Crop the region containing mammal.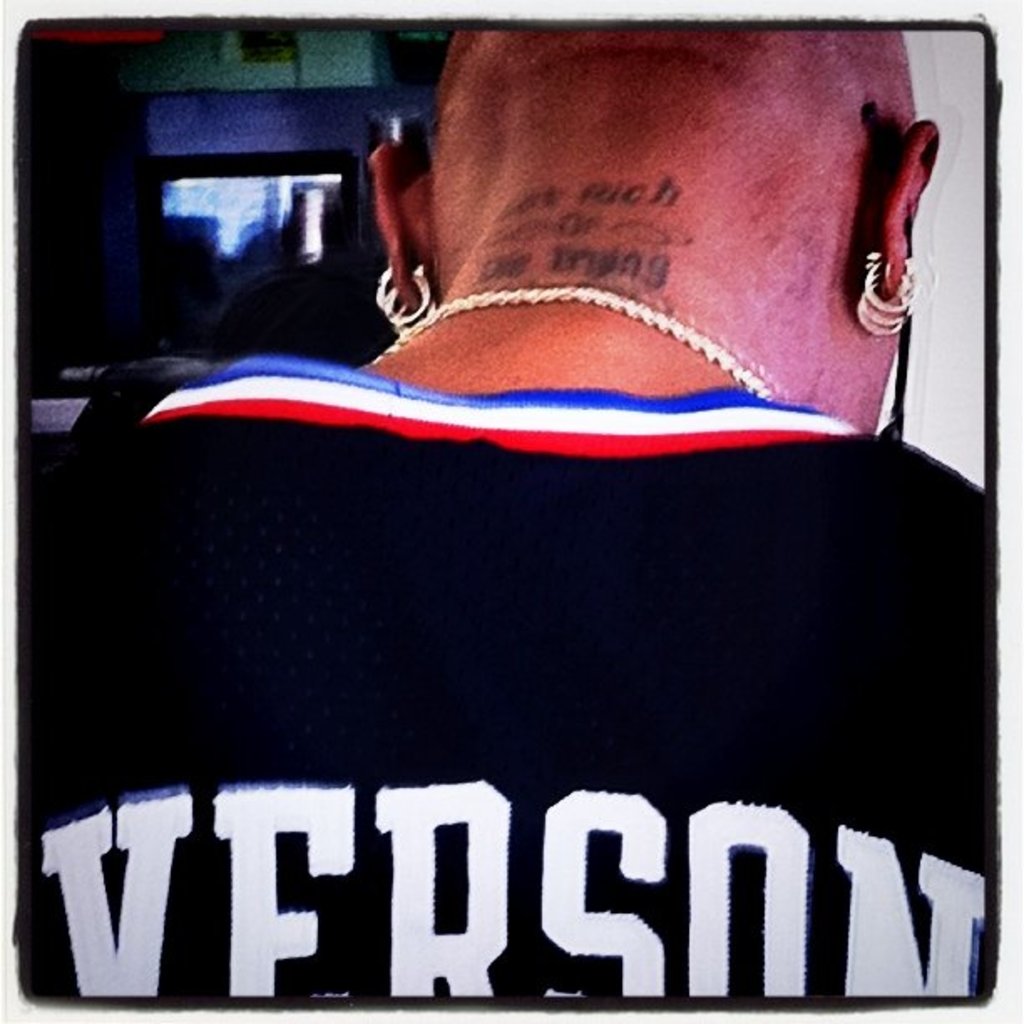
Crop region: box(90, 65, 967, 1007).
